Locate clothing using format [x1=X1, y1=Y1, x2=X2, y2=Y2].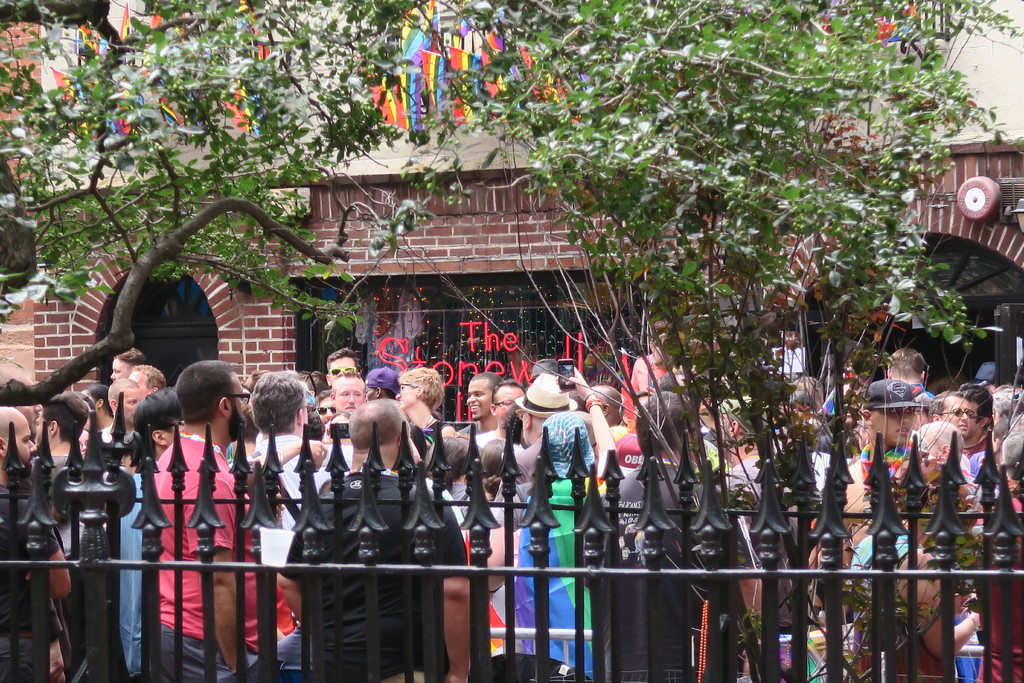
[x1=0, y1=473, x2=78, y2=682].
